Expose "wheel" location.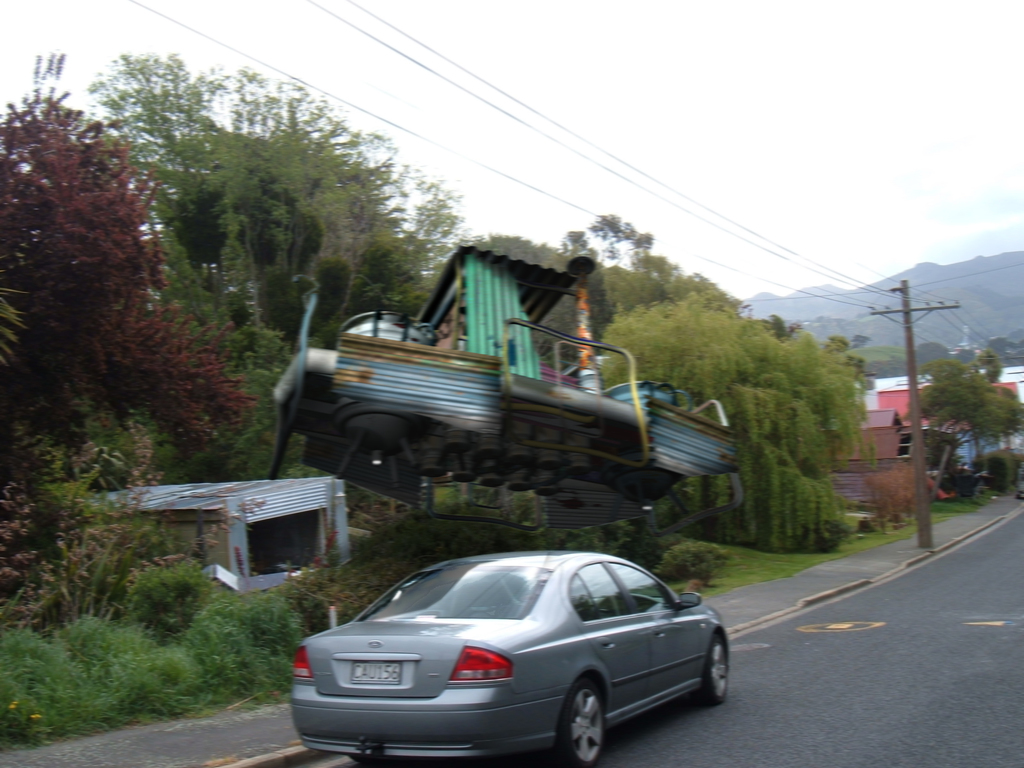
Exposed at [x1=710, y1=632, x2=733, y2=700].
